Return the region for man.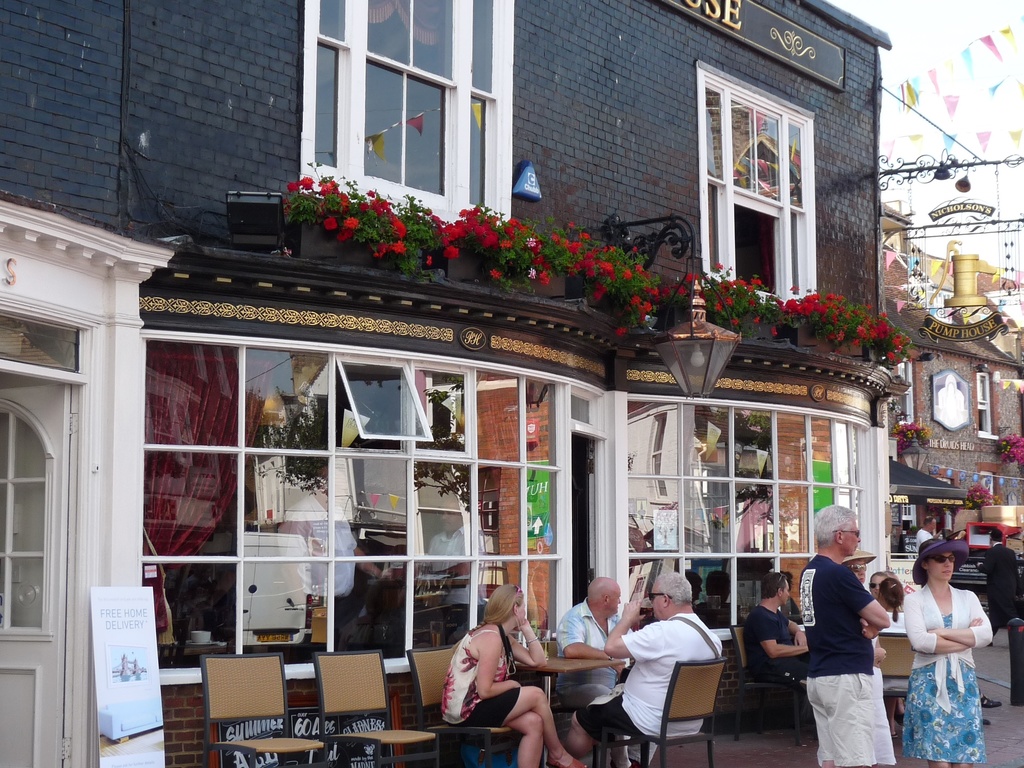
<box>552,574,630,765</box>.
